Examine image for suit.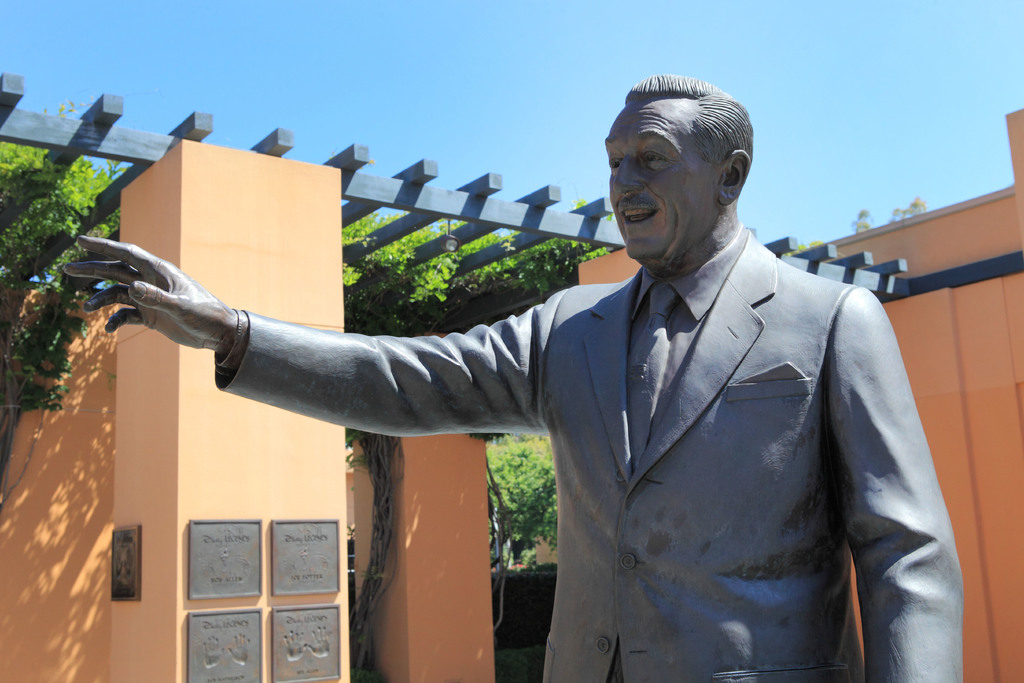
Examination result: (520, 192, 947, 680).
